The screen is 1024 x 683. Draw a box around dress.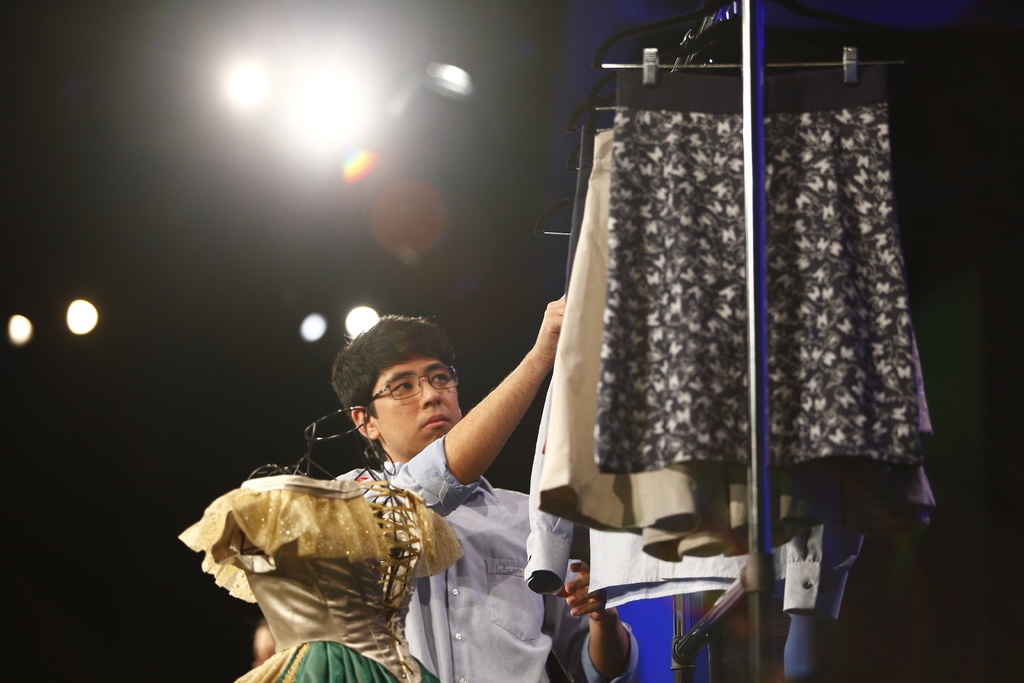
BBox(179, 474, 463, 682).
